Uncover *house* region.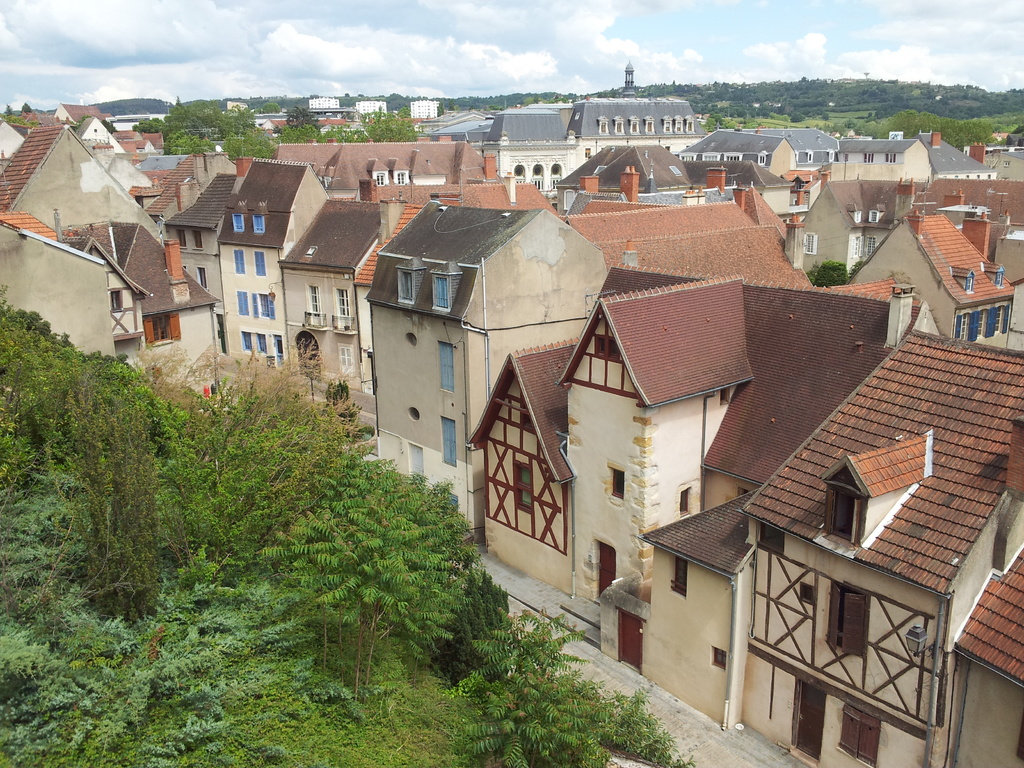
Uncovered: Rect(862, 209, 1009, 342).
